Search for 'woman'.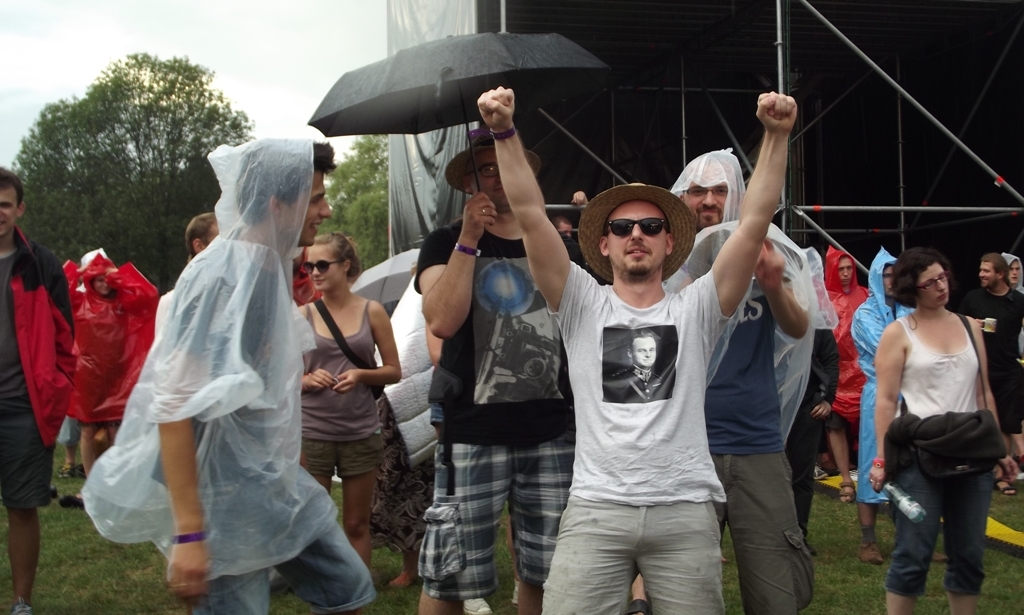
Found at pyautogui.locateOnScreen(62, 250, 164, 480).
